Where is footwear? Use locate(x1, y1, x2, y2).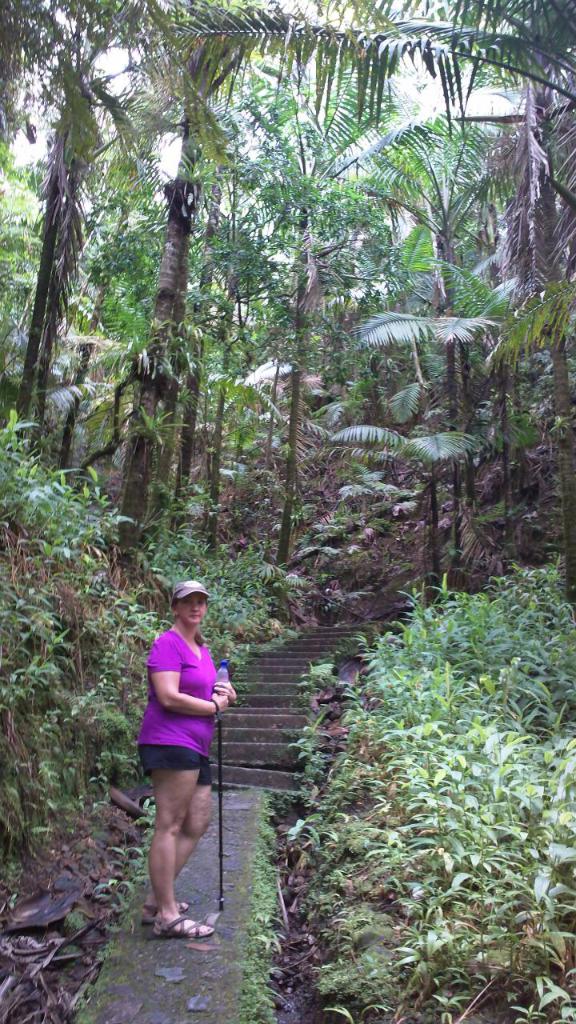
locate(143, 897, 192, 925).
